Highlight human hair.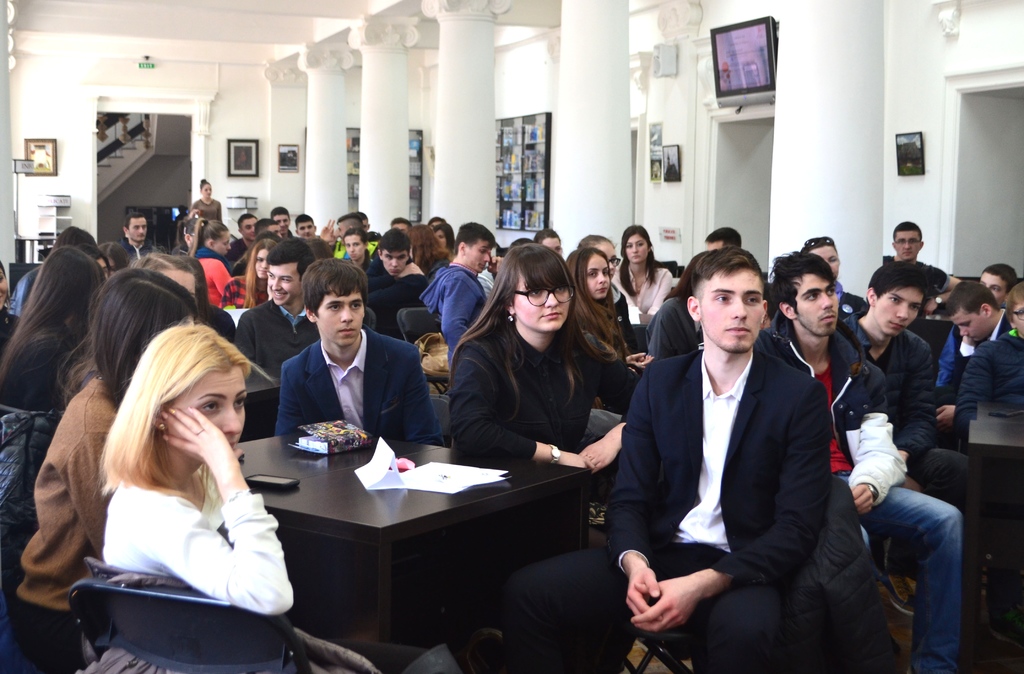
Highlighted region: [x1=506, y1=235, x2=531, y2=250].
